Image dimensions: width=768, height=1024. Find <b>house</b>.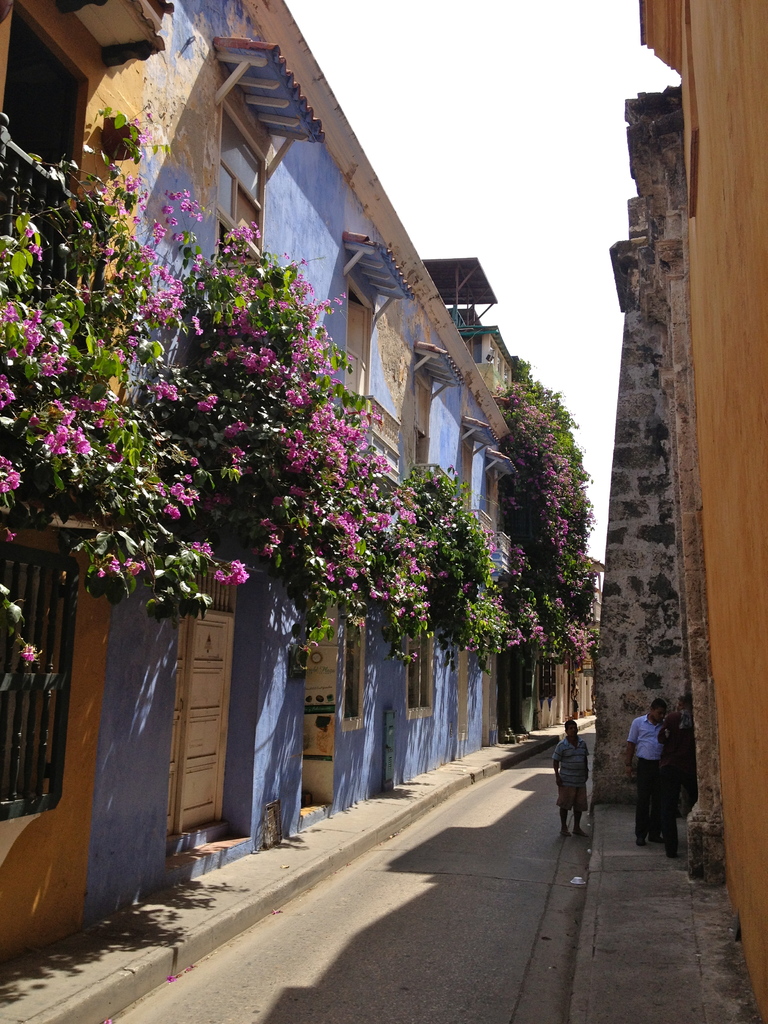
<box>91,0,219,929</box>.
